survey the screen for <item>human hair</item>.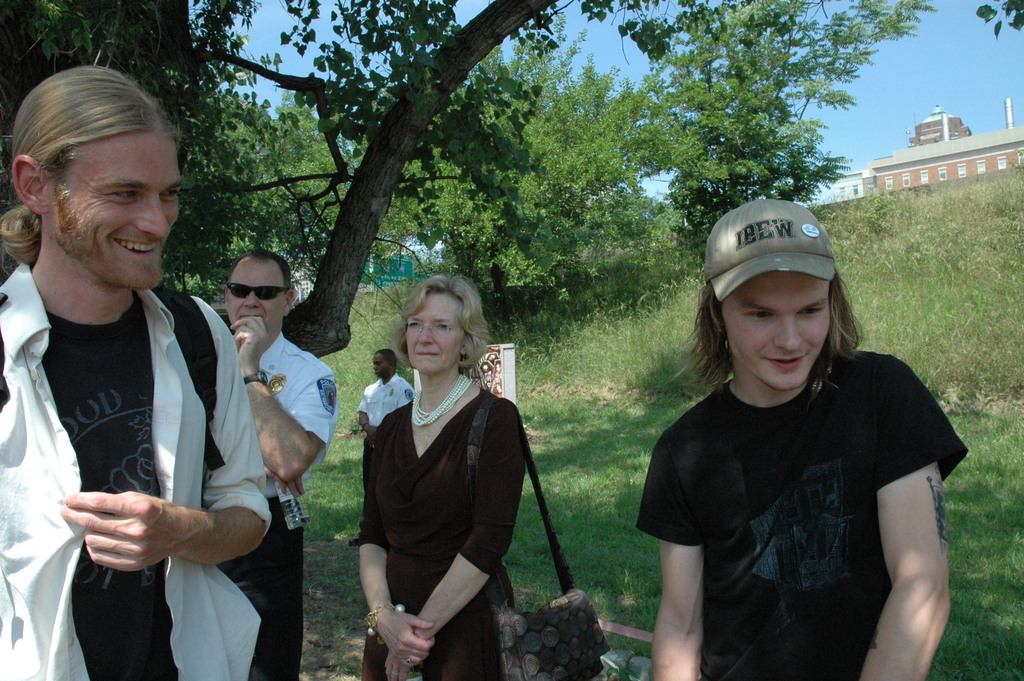
Survey found: [x1=0, y1=64, x2=189, y2=270].
